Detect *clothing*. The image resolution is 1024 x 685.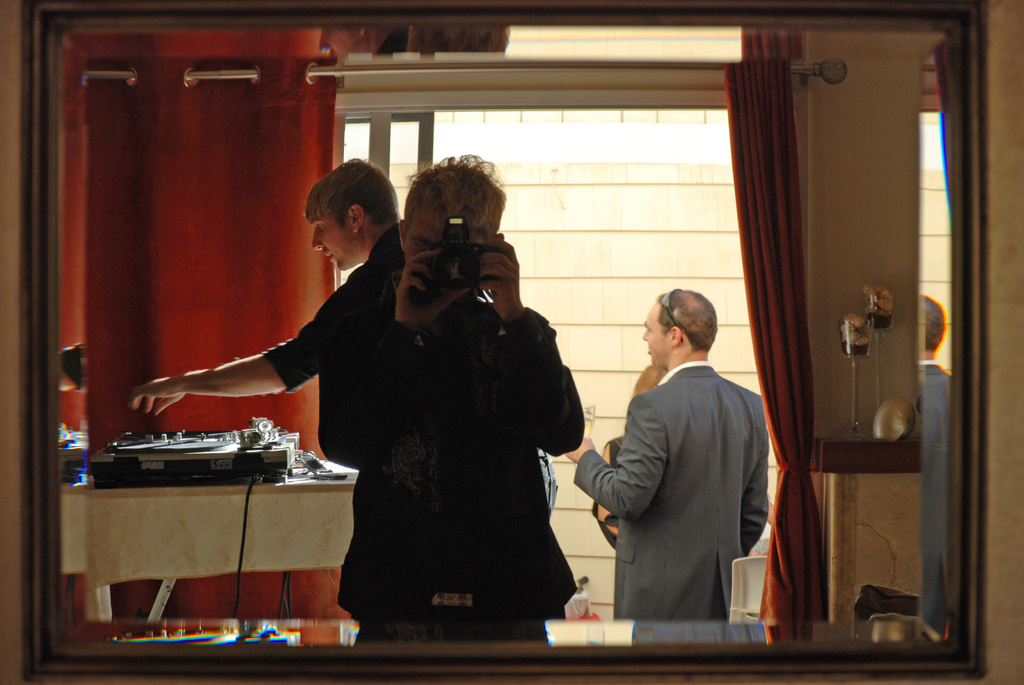
262:217:406:476.
